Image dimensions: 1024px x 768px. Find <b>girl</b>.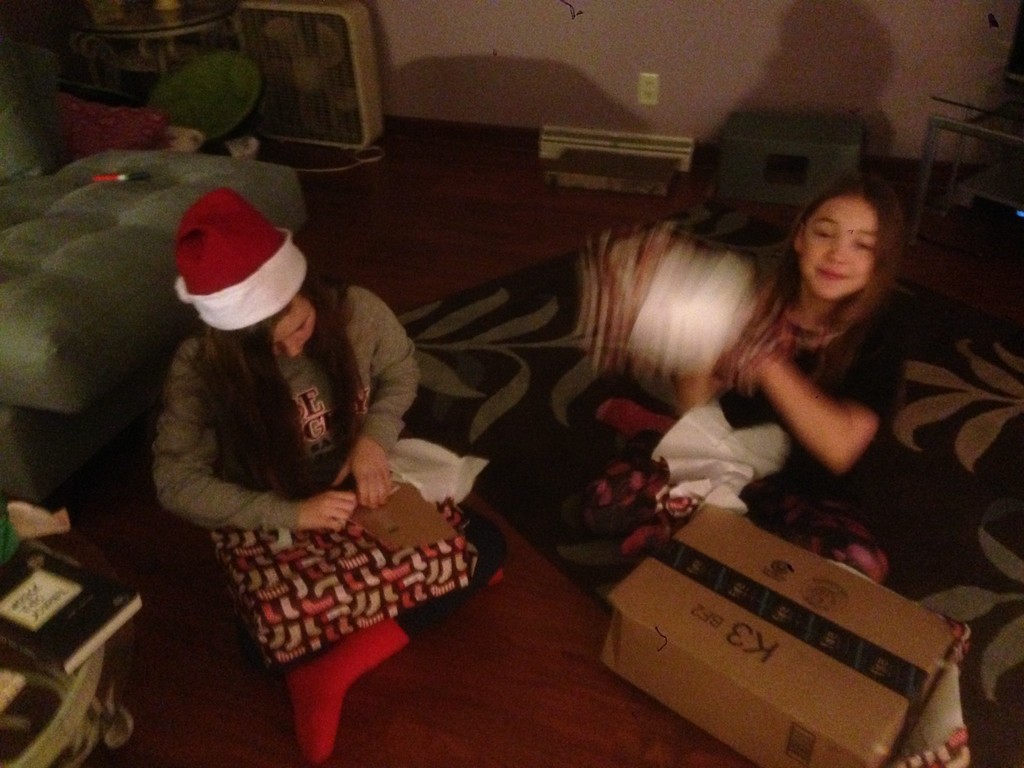
bbox=[572, 174, 890, 578].
